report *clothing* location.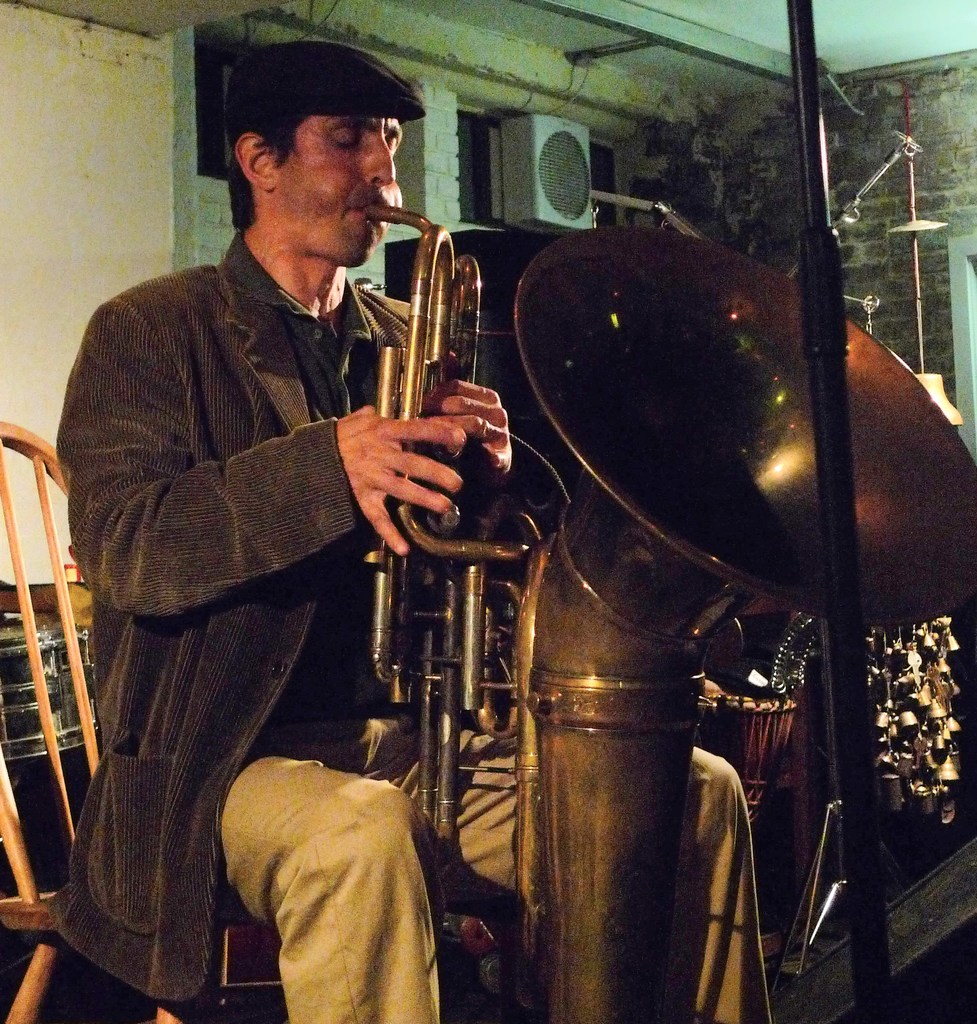
Report: bbox=(52, 230, 777, 1023).
